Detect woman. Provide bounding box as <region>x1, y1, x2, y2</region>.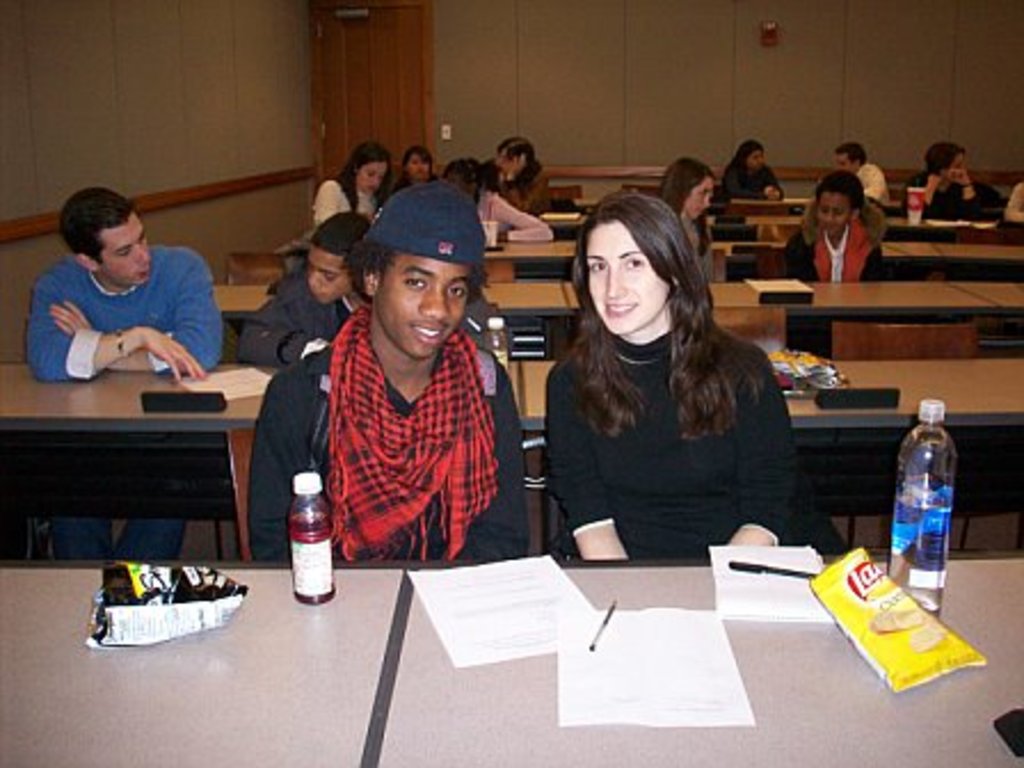
<region>905, 139, 981, 219</region>.
